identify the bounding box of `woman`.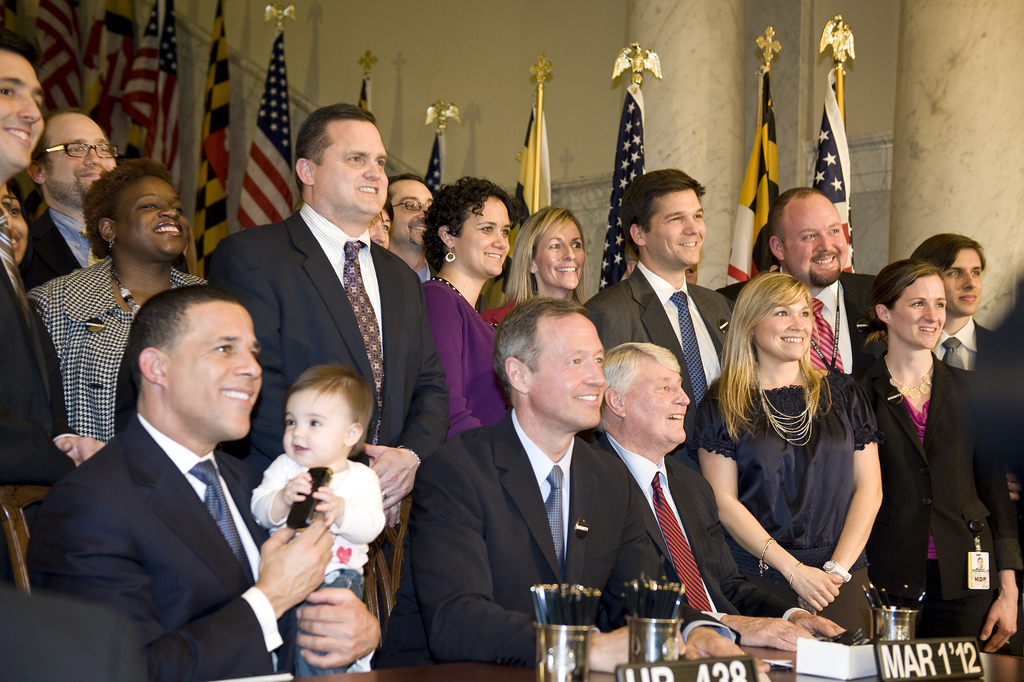
x1=690, y1=275, x2=888, y2=648.
